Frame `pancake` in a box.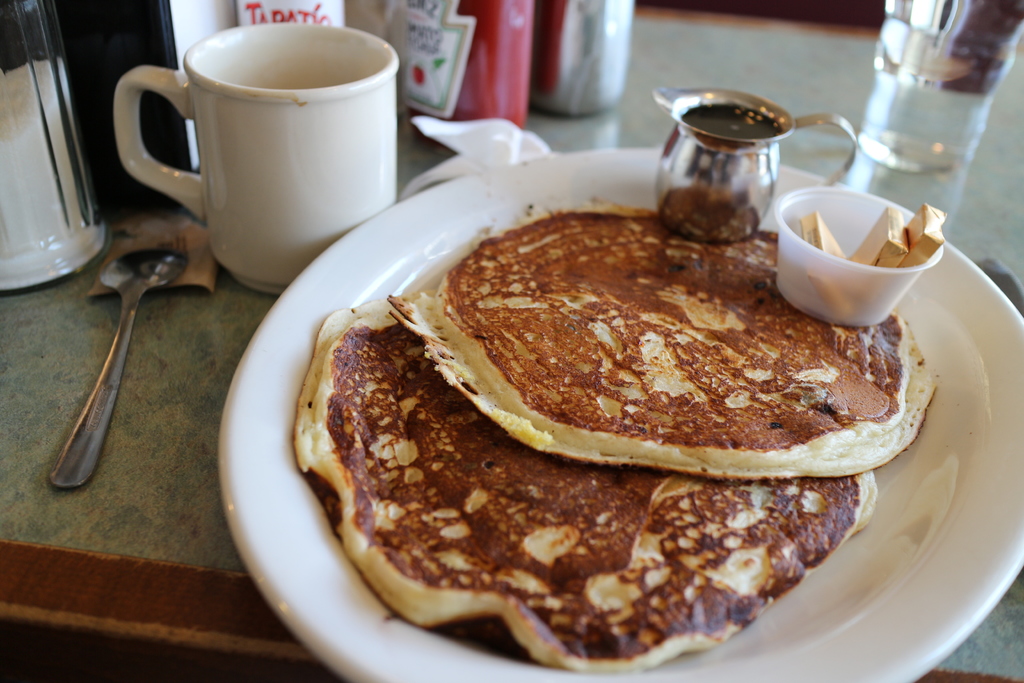
<bbox>294, 293, 874, 672</bbox>.
